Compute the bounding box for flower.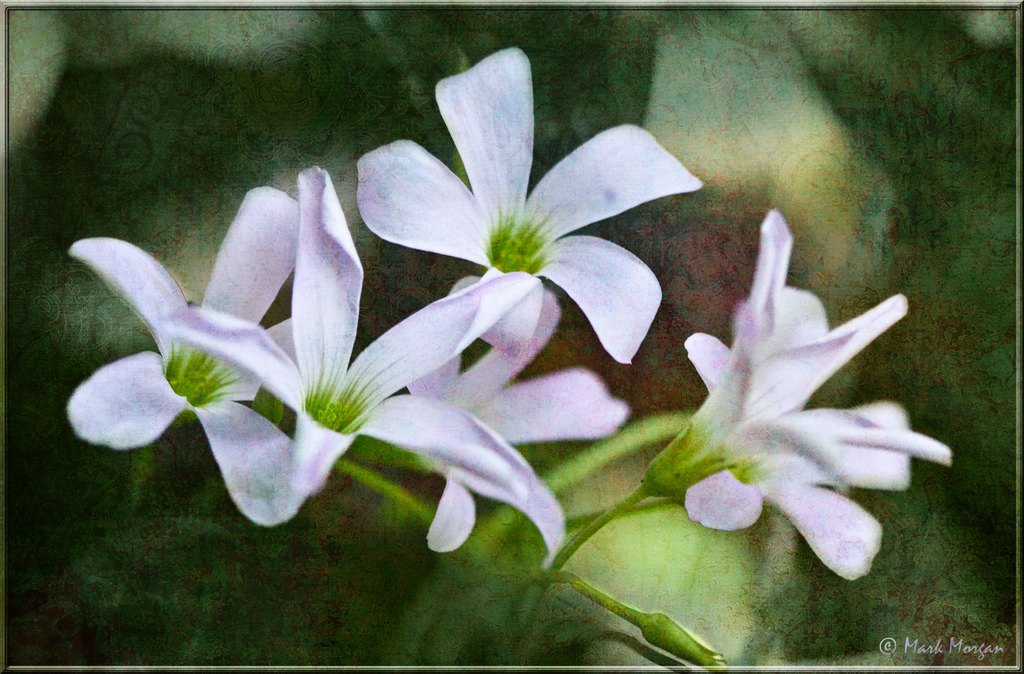
{"left": 678, "top": 215, "right": 964, "bottom": 585}.
